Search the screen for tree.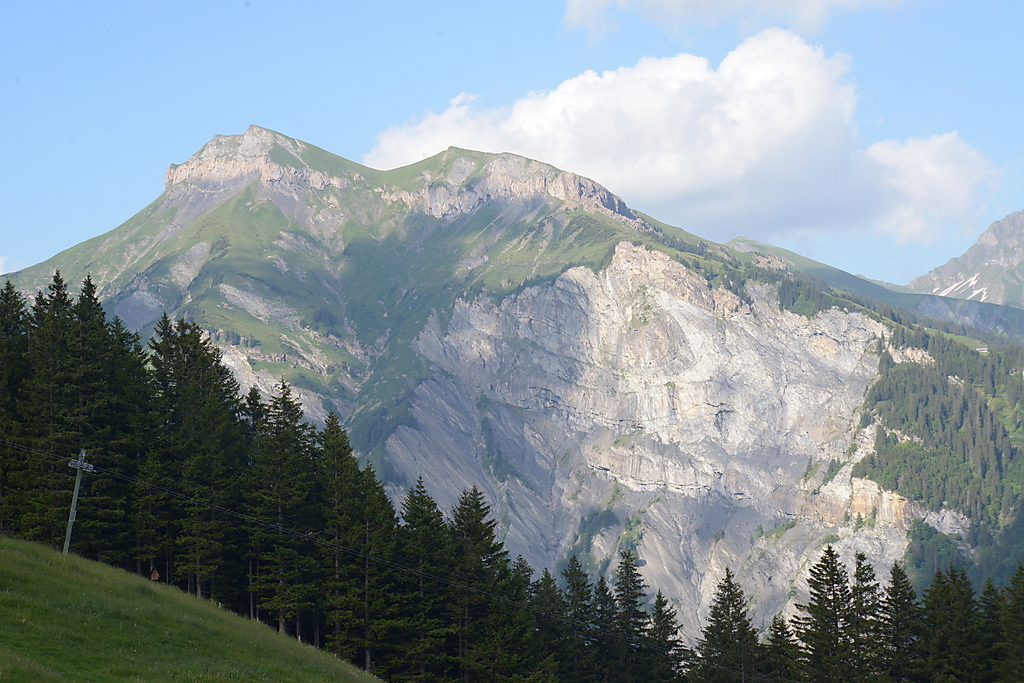
Found at 709/573/781/663.
